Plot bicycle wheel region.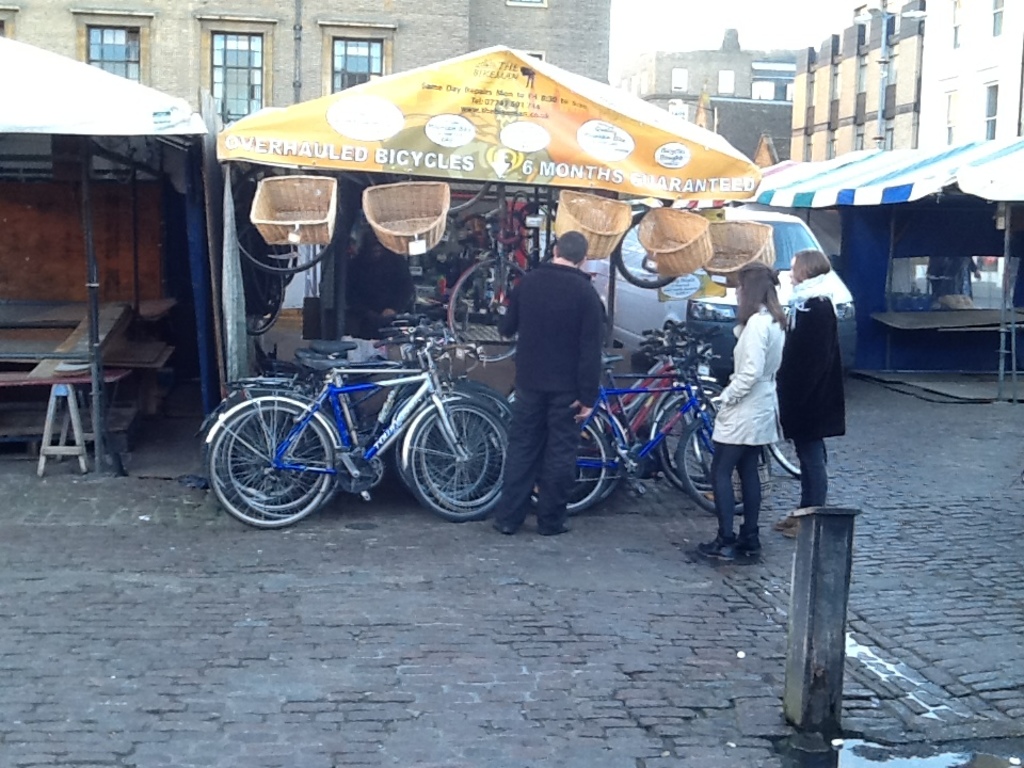
Plotted at [767,432,832,473].
